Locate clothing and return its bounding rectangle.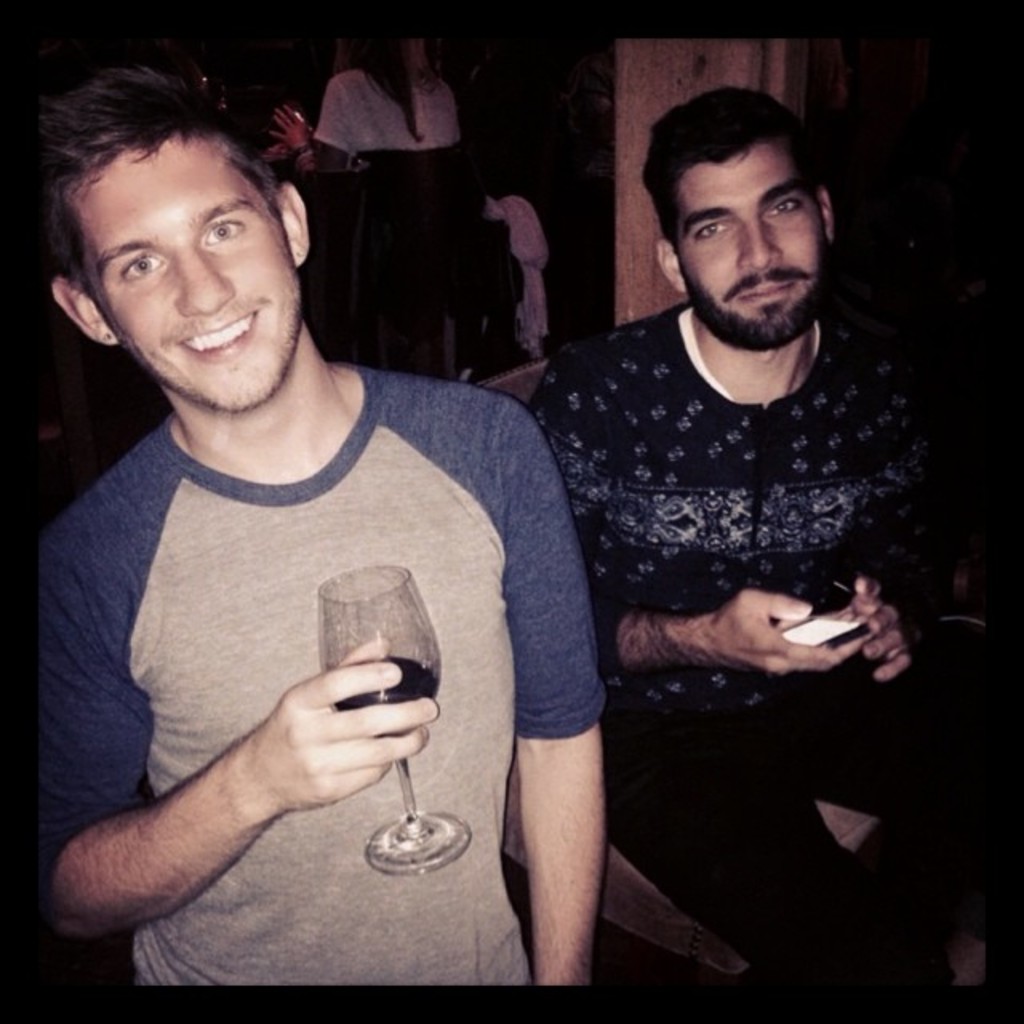
<box>317,67,470,141</box>.
